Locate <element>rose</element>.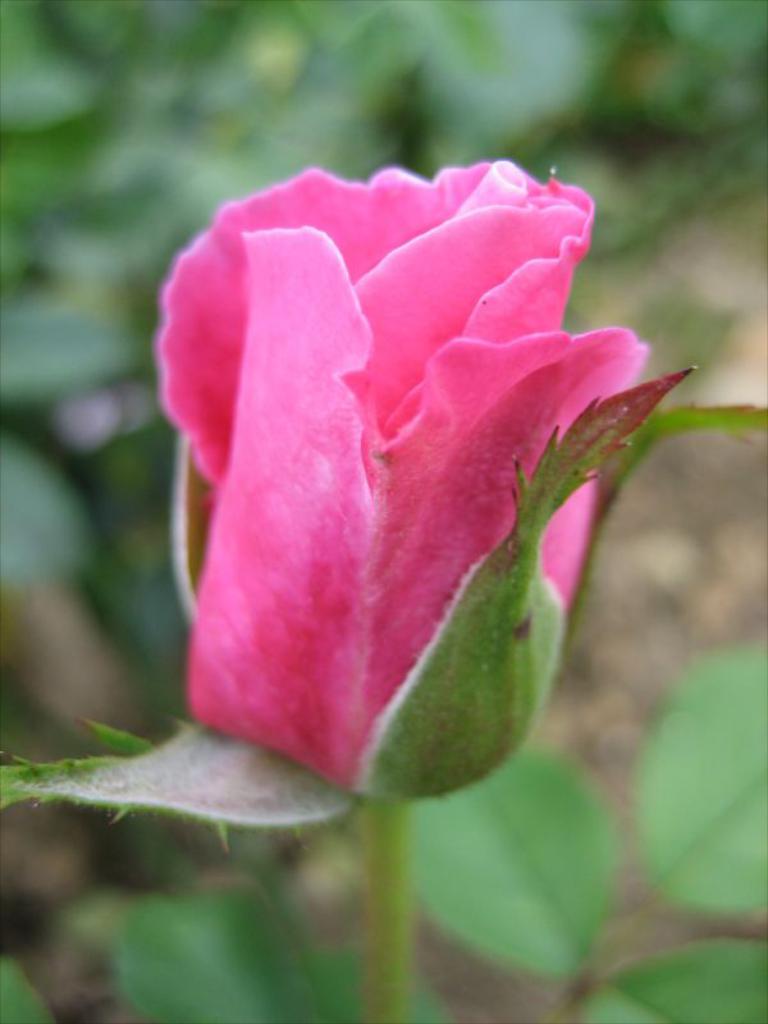
Bounding box: [148,156,652,797].
